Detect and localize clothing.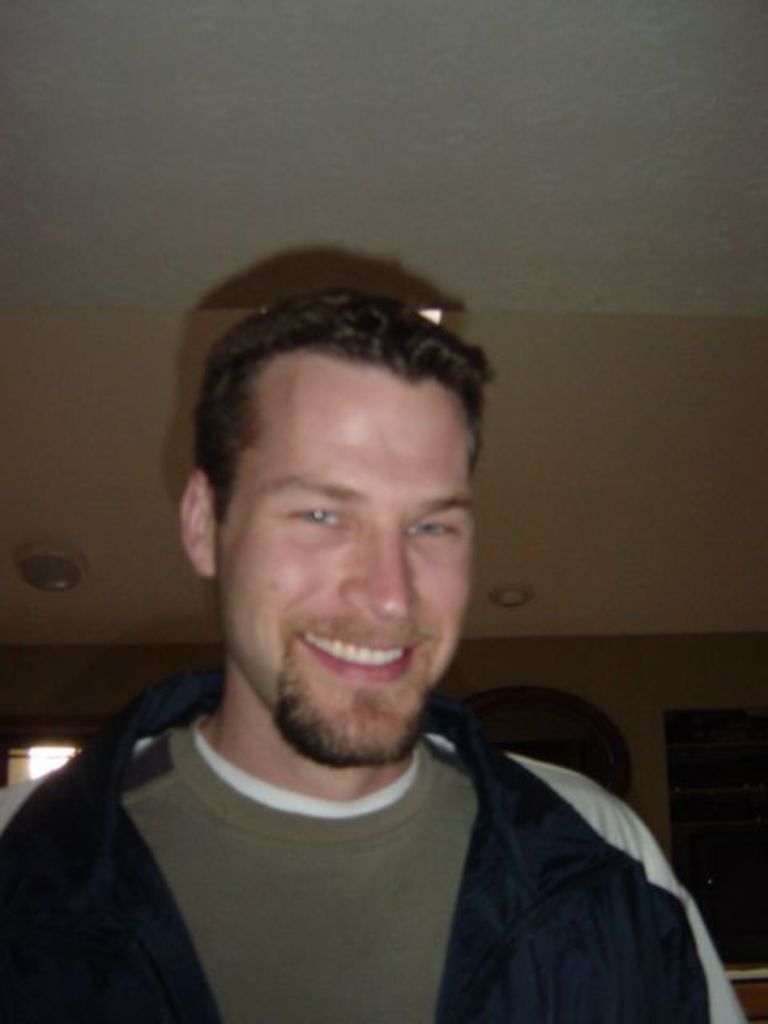
Localized at crop(0, 666, 742, 1022).
